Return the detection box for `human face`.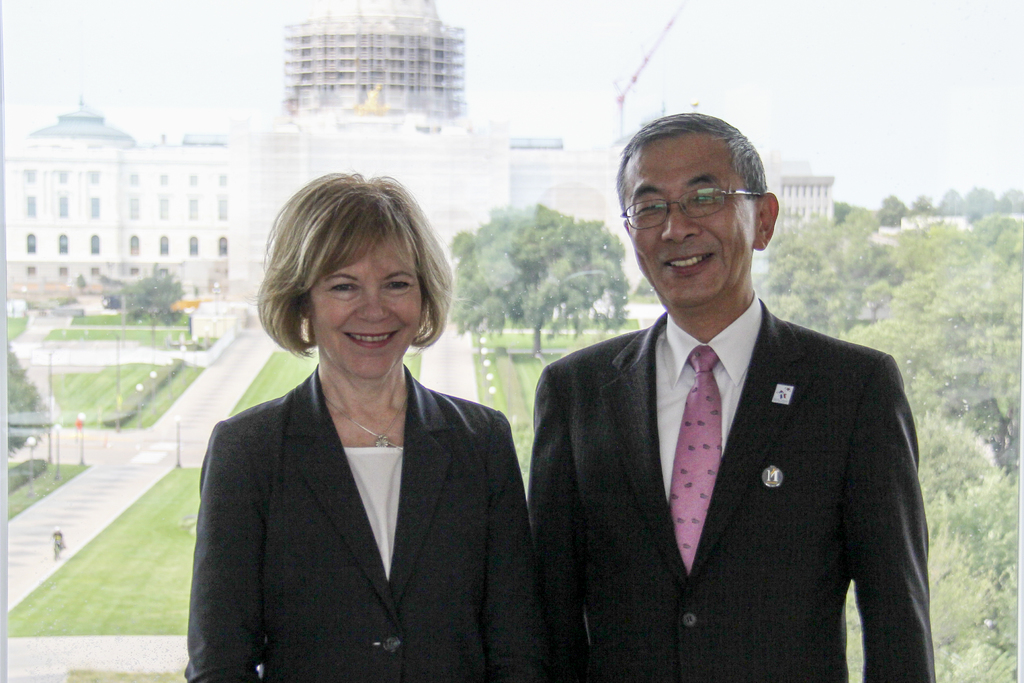
bbox=[625, 133, 755, 303].
